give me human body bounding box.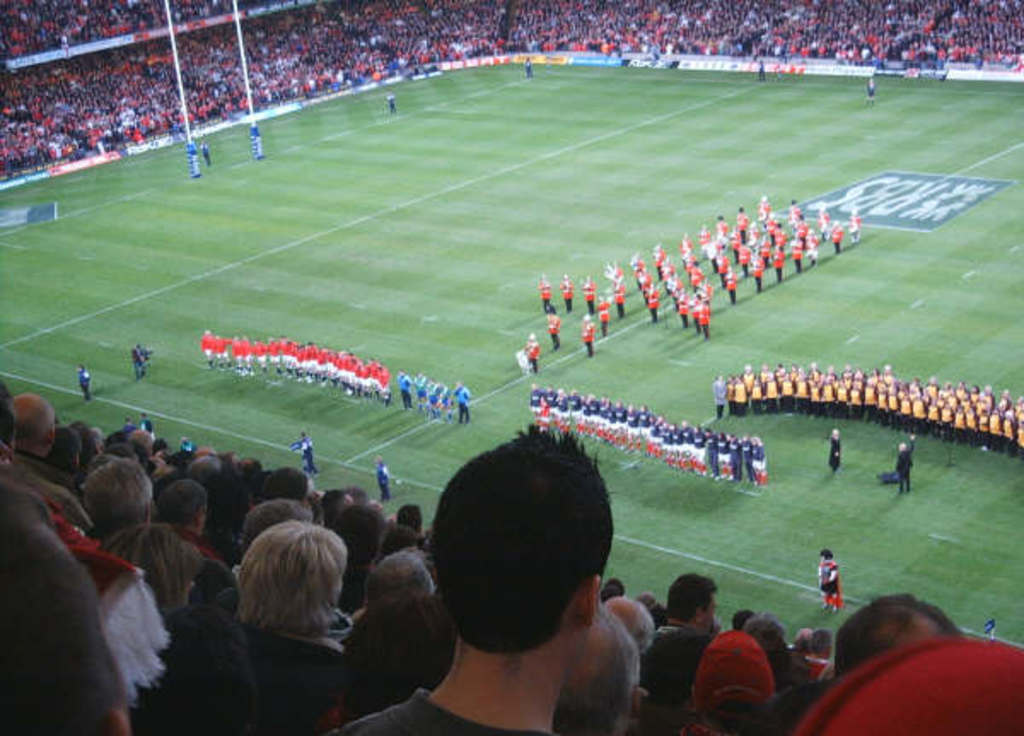
(x1=288, y1=439, x2=321, y2=470).
